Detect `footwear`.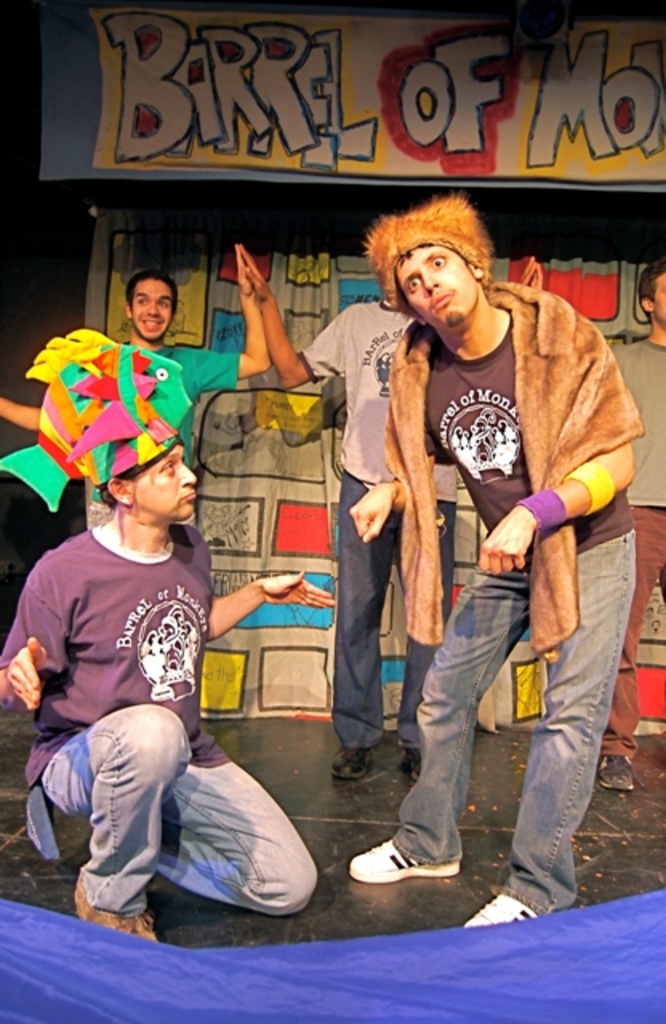
Detected at rect(461, 896, 535, 925).
